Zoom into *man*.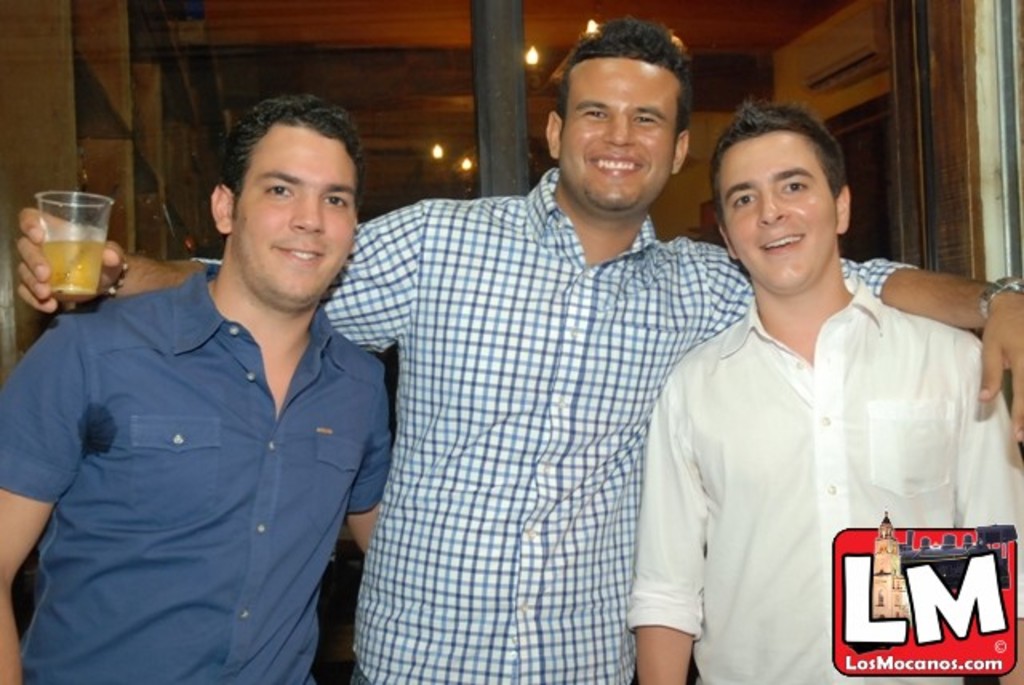
Zoom target: crop(14, 14, 1022, 683).
